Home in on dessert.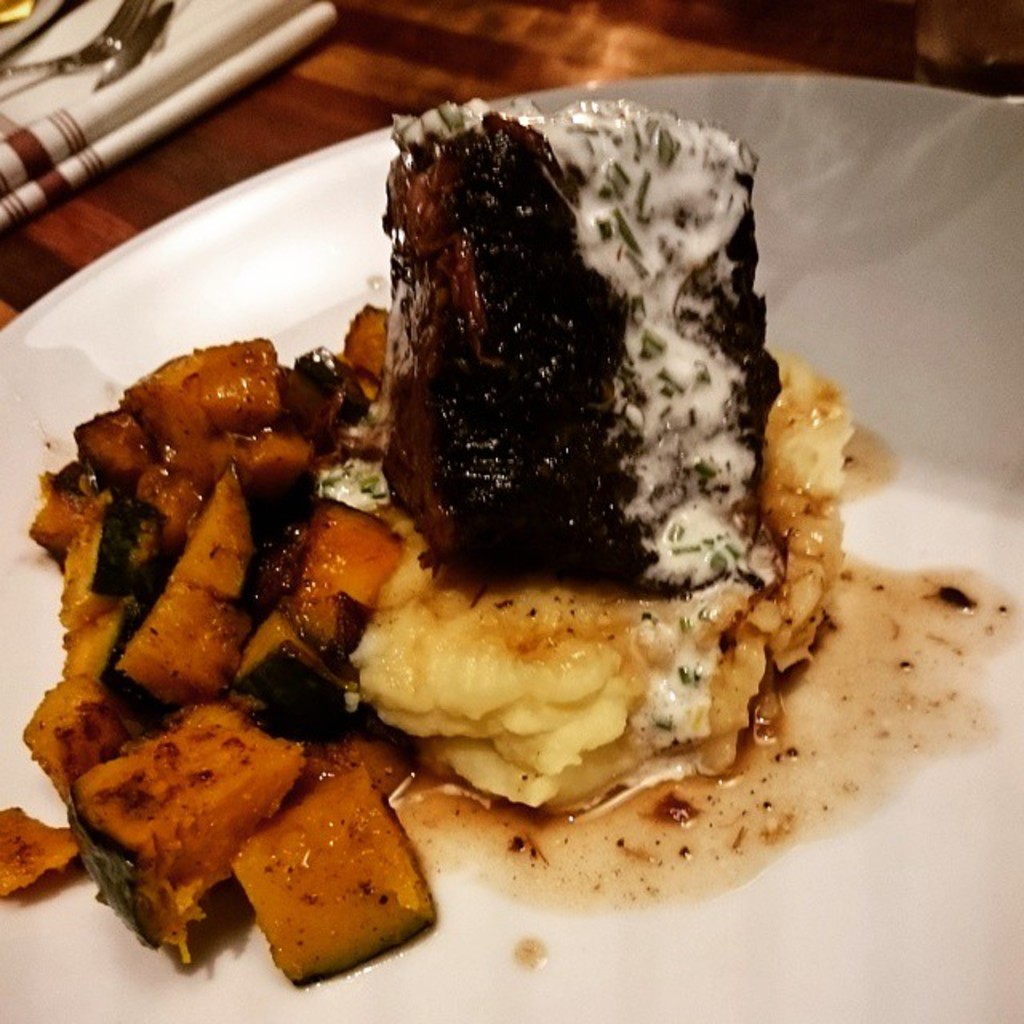
Homed in at x1=312 y1=117 x2=834 y2=864.
